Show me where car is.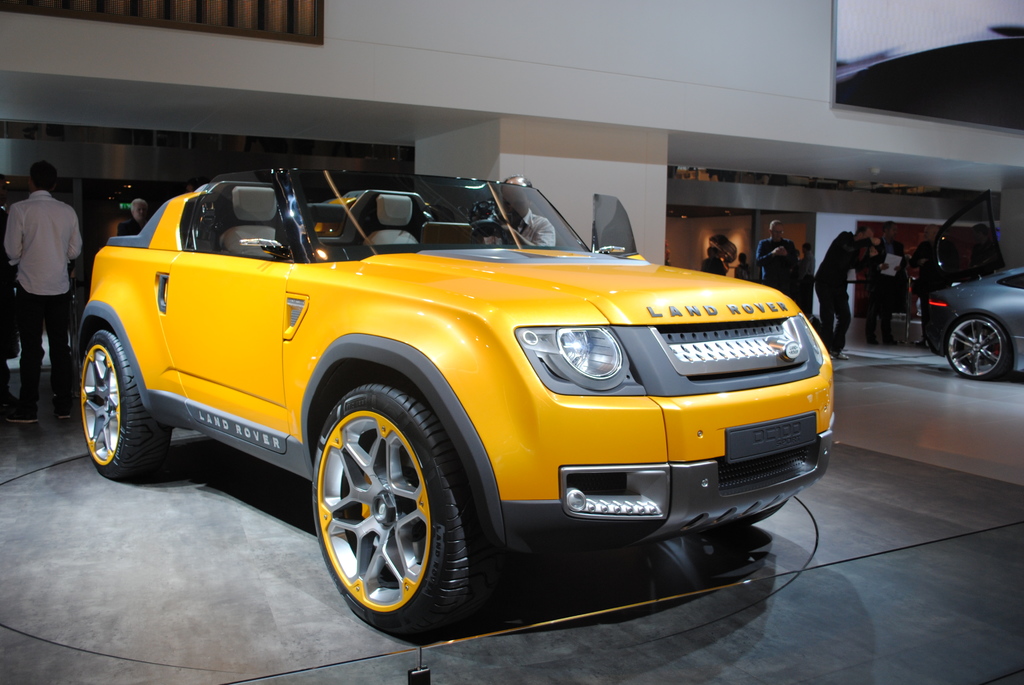
car is at 924, 264, 1023, 382.
